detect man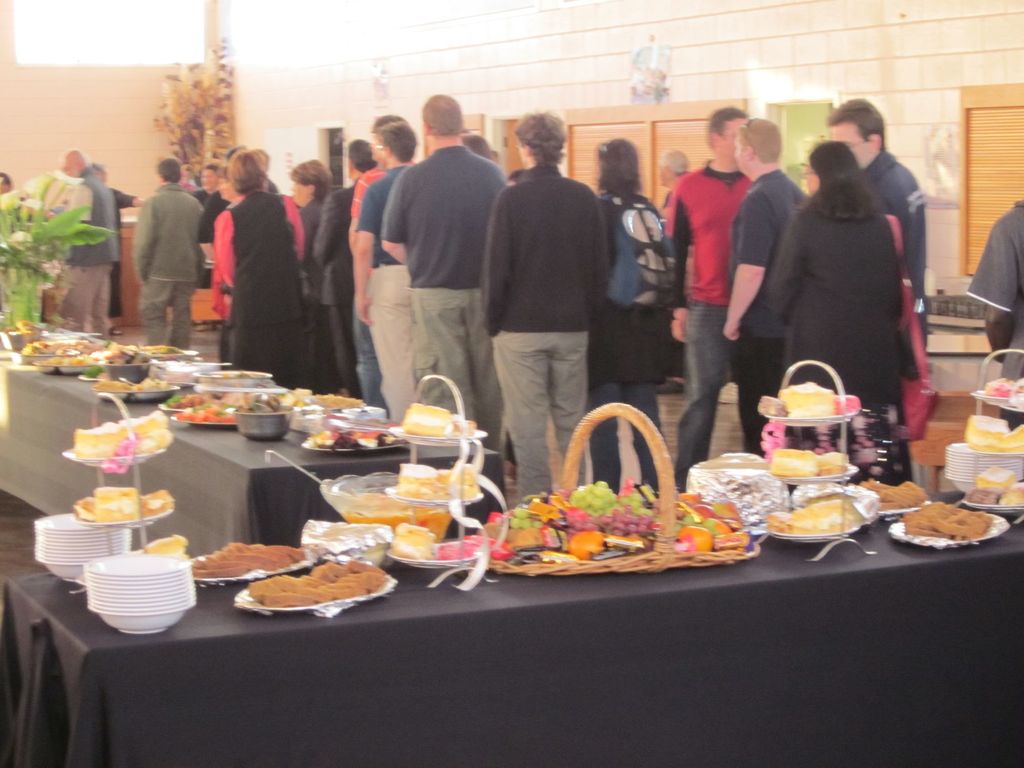
region(197, 166, 218, 204)
